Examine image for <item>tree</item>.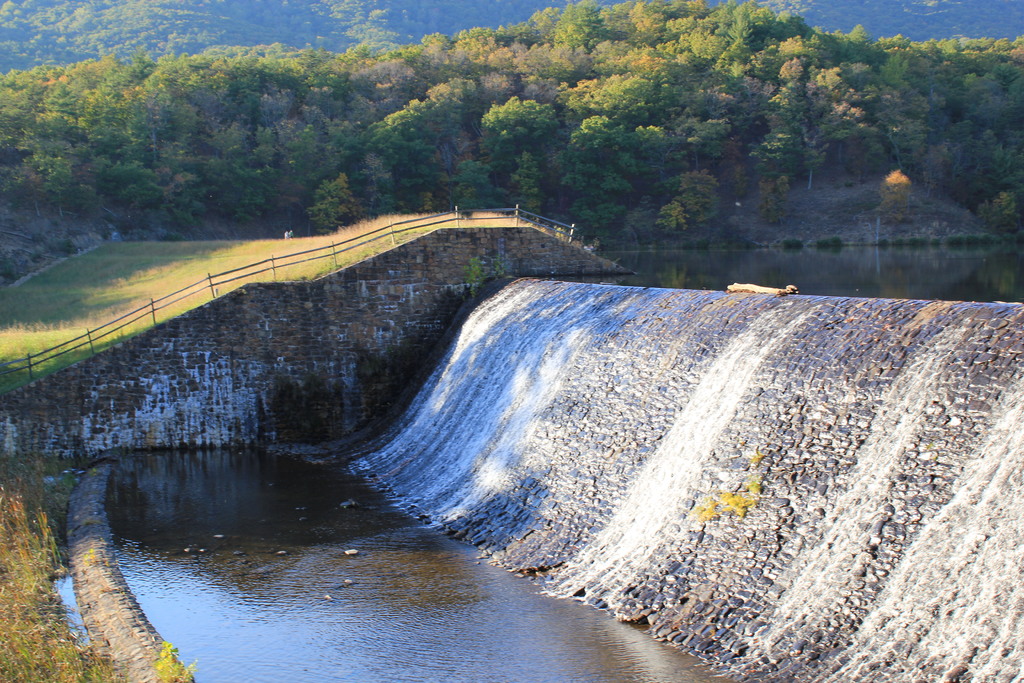
Examination result: (x1=981, y1=192, x2=1023, y2=233).
